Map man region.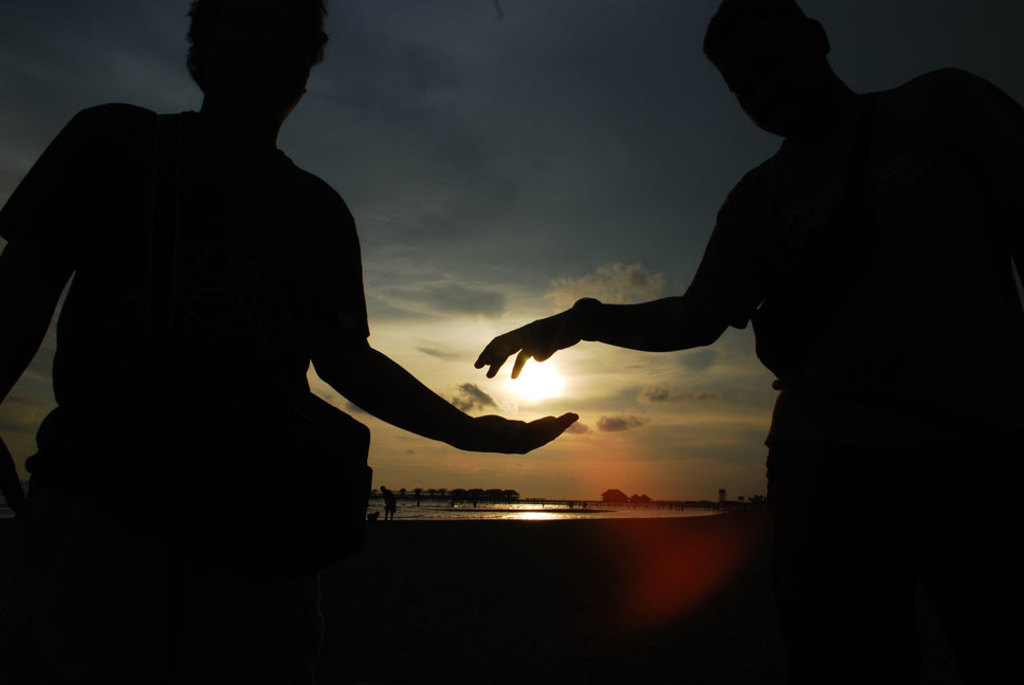
Mapped to bbox=[428, 36, 981, 571].
